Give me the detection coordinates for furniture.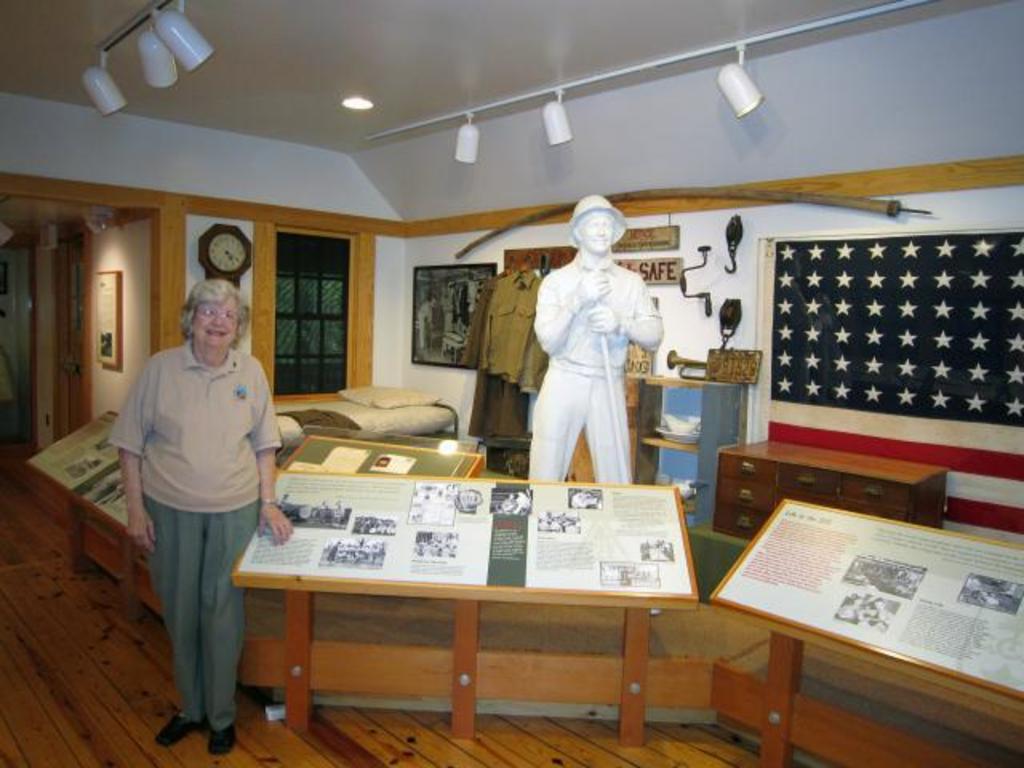
crop(718, 440, 949, 542).
